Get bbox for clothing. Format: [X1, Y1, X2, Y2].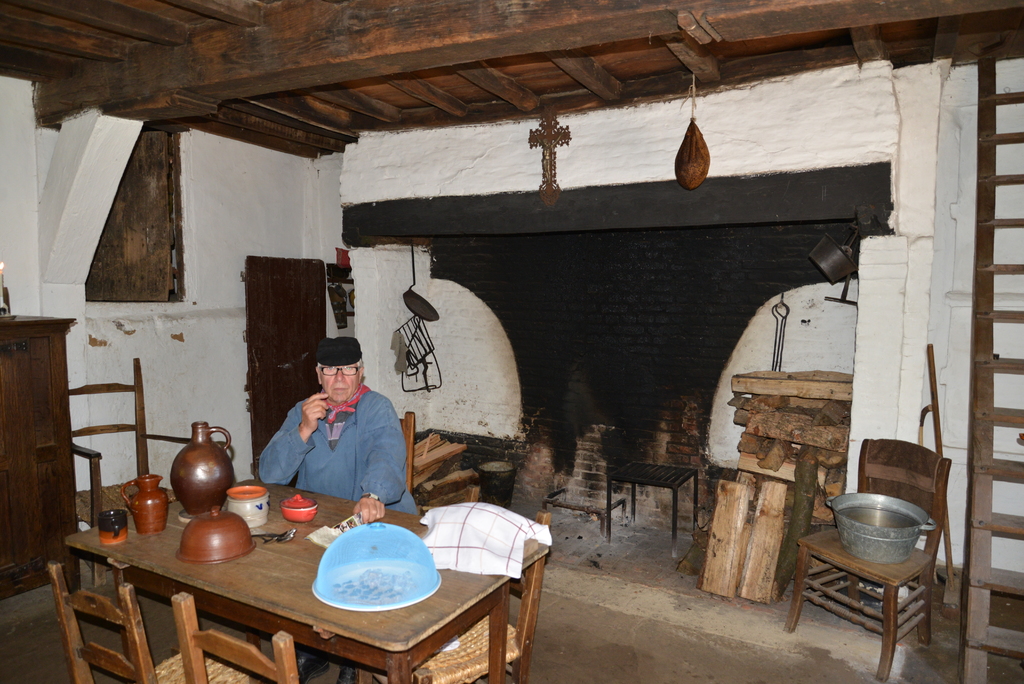
[257, 384, 420, 516].
